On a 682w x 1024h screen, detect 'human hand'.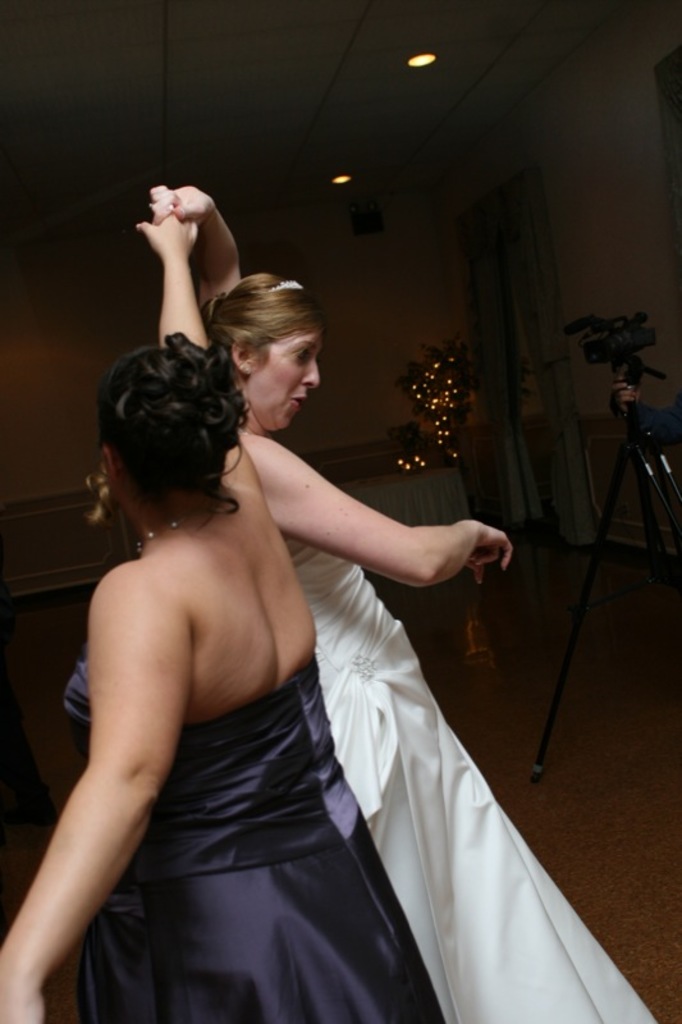
131/204/202/257.
